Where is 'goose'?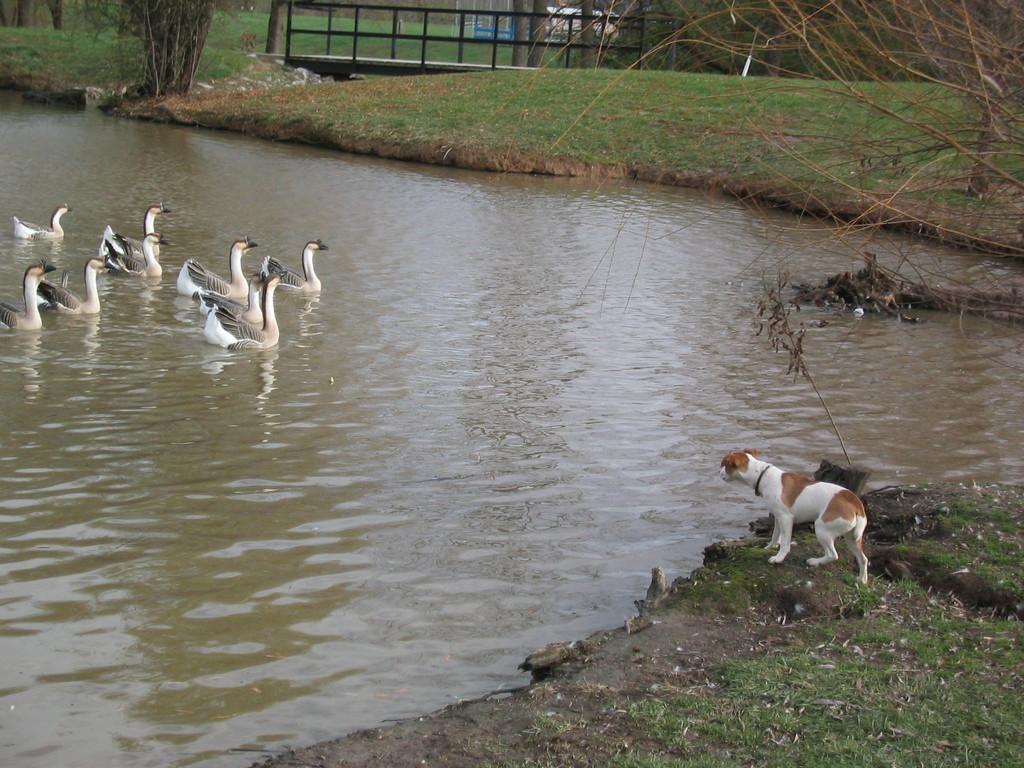
12/204/70/244.
